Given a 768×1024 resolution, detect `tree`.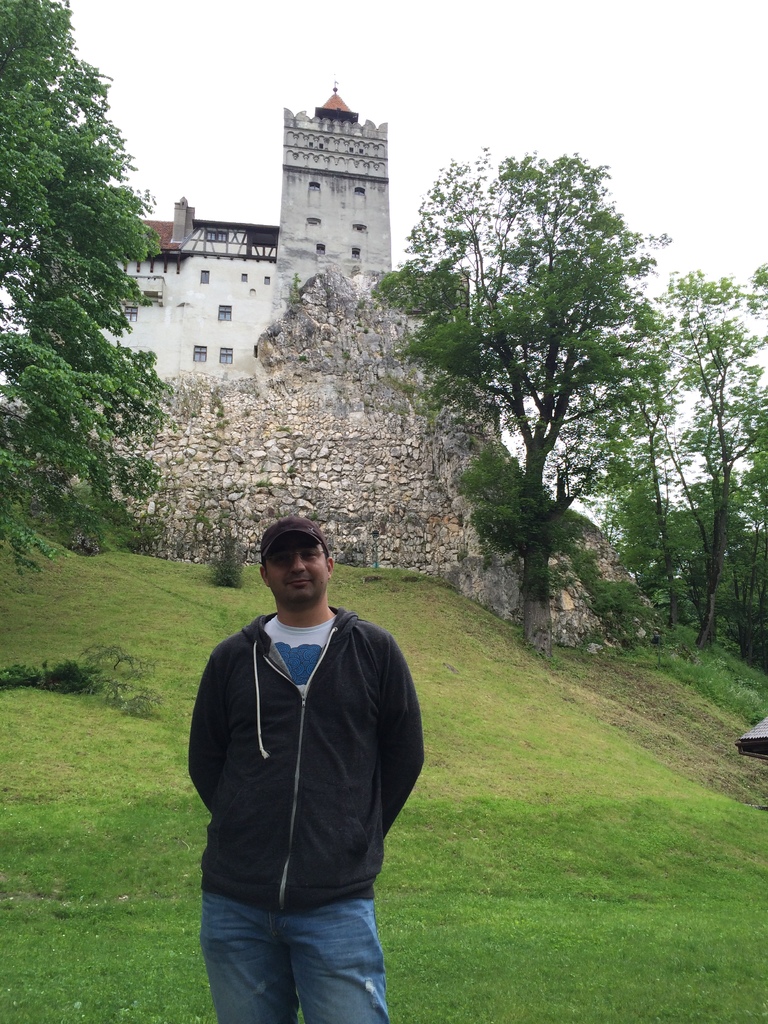
box=[0, 0, 196, 580].
